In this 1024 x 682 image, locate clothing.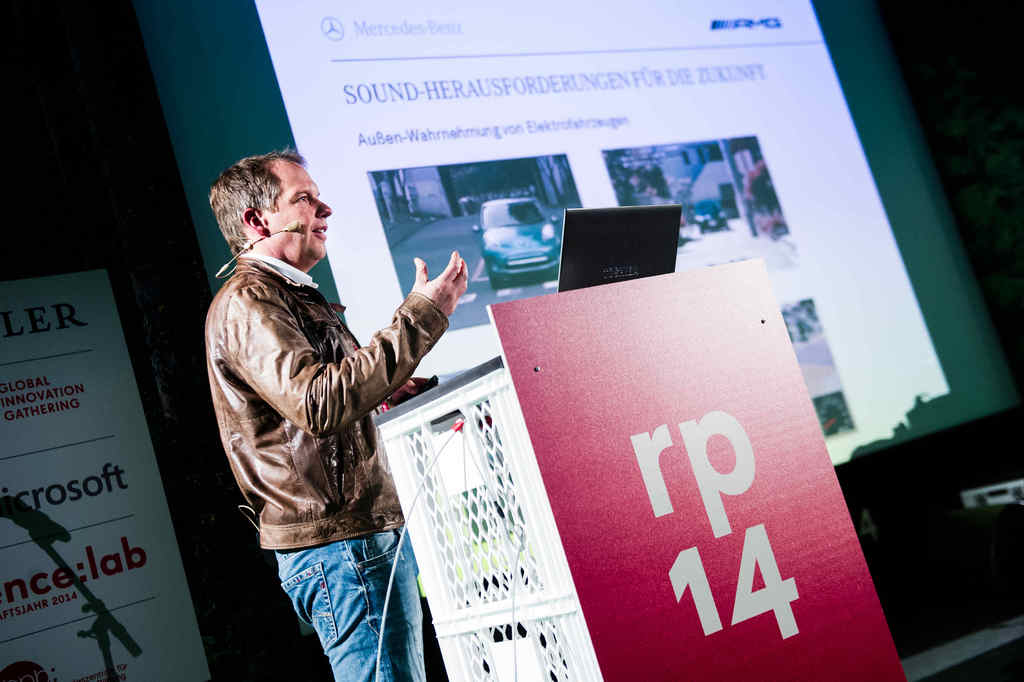
Bounding box: <box>218,211,463,623</box>.
